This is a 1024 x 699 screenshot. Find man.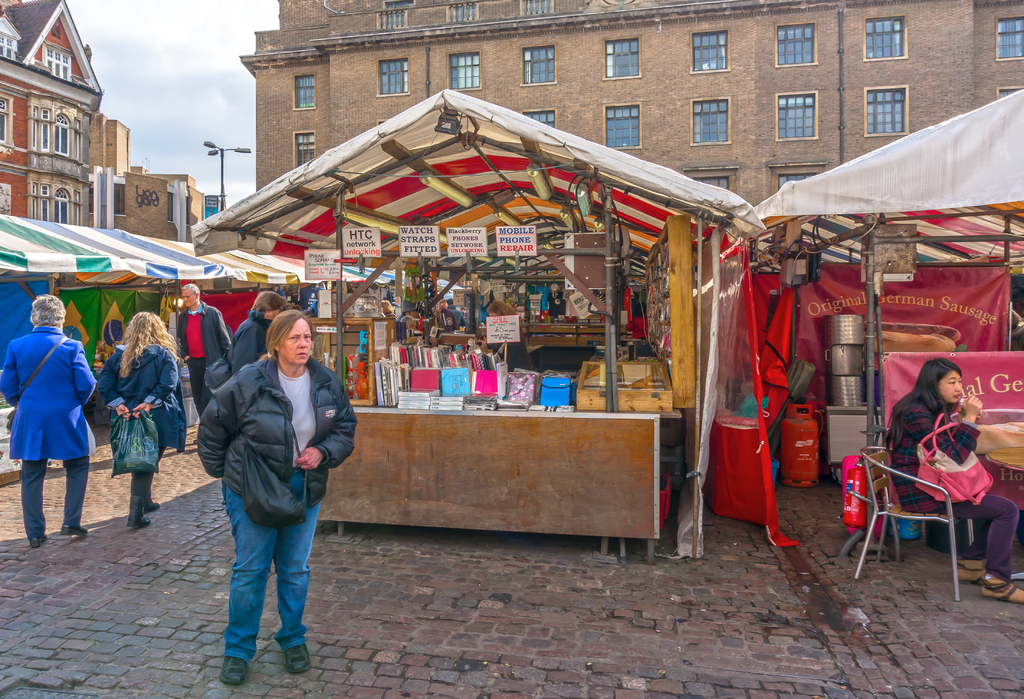
Bounding box: (227,292,286,373).
